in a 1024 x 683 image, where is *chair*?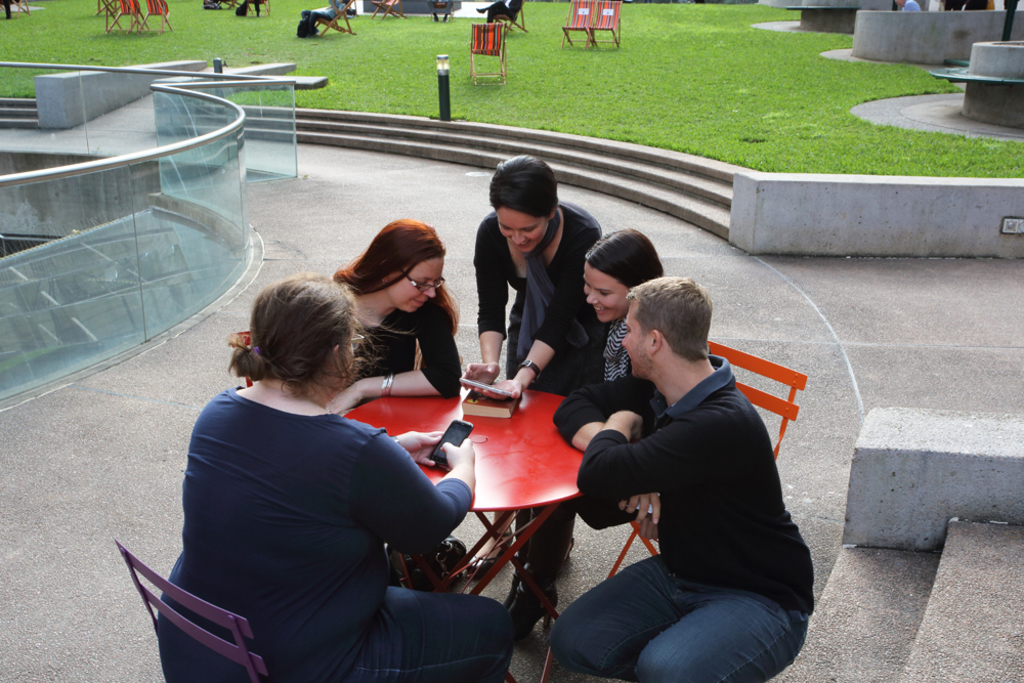
<box>138,0,172,37</box>.
